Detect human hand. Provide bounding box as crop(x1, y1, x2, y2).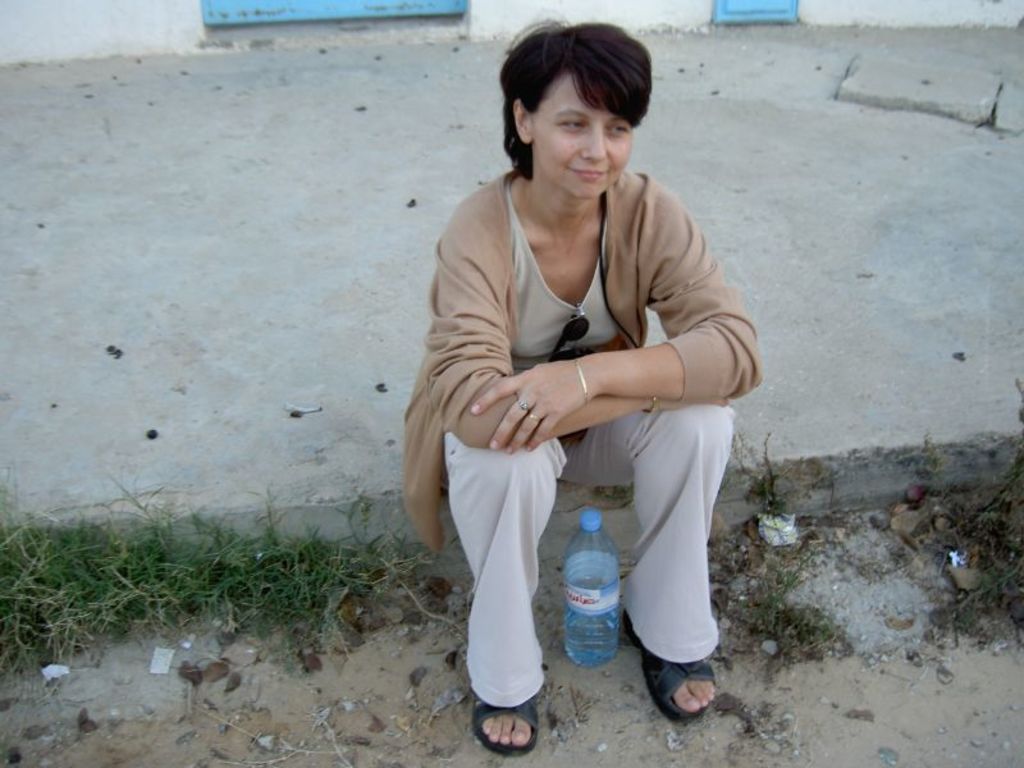
crop(654, 398, 731, 413).
